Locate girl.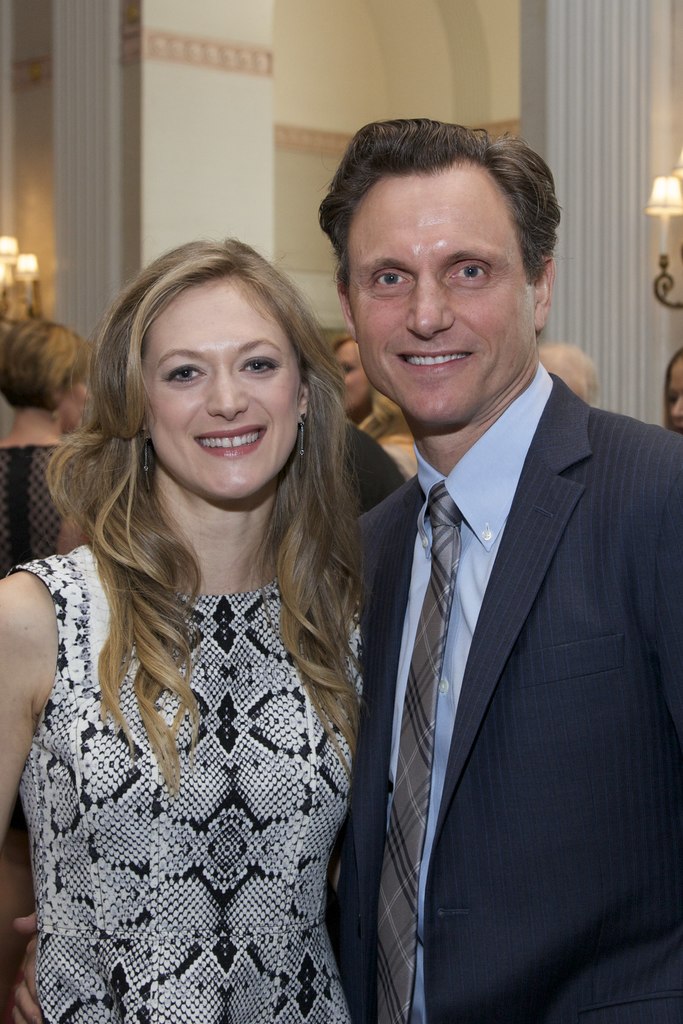
Bounding box: detection(0, 240, 360, 1023).
